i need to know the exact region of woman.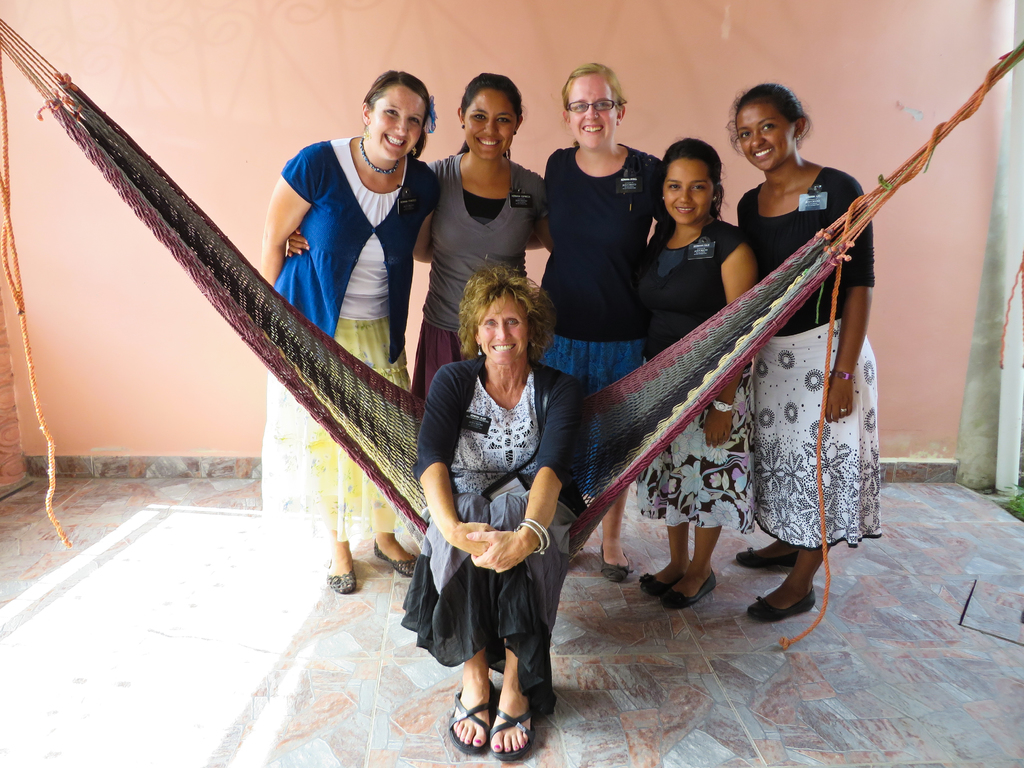
Region: (536,58,671,583).
